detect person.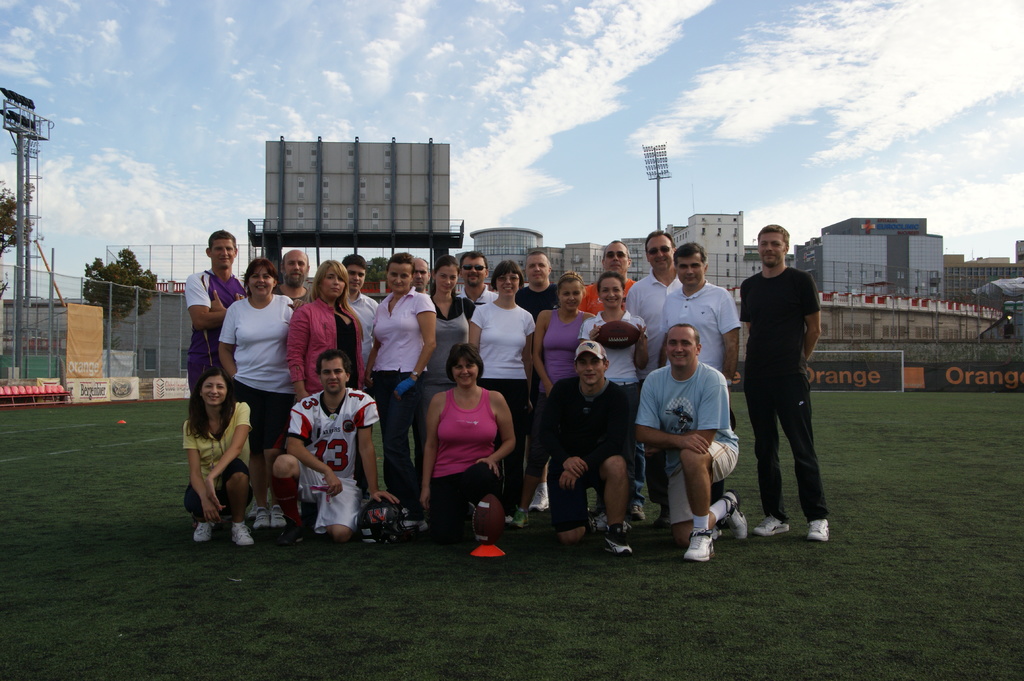
Detected at [456,255,493,307].
